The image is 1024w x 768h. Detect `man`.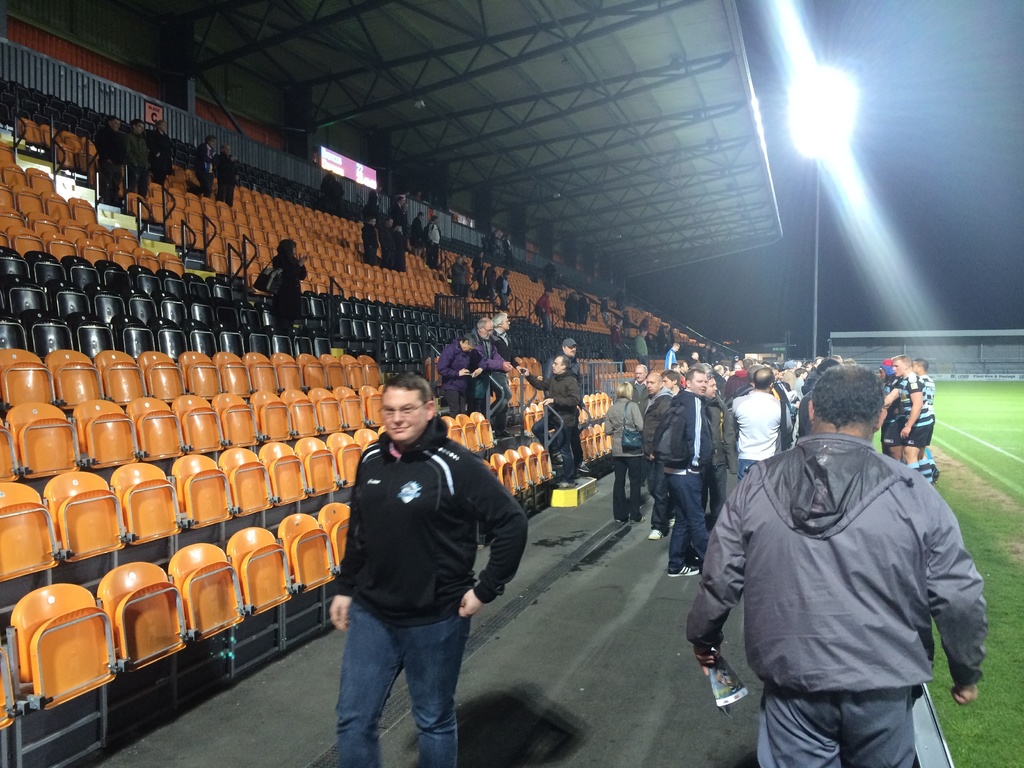
Detection: 518/349/582/492.
